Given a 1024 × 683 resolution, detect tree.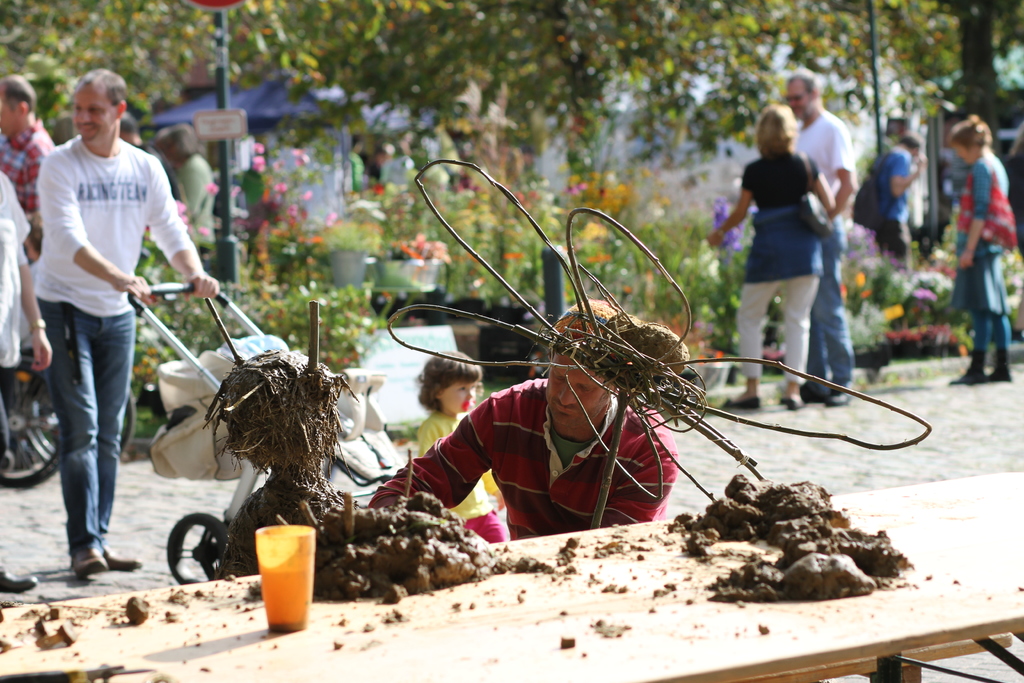
{"x1": 211, "y1": 0, "x2": 332, "y2": 105}.
